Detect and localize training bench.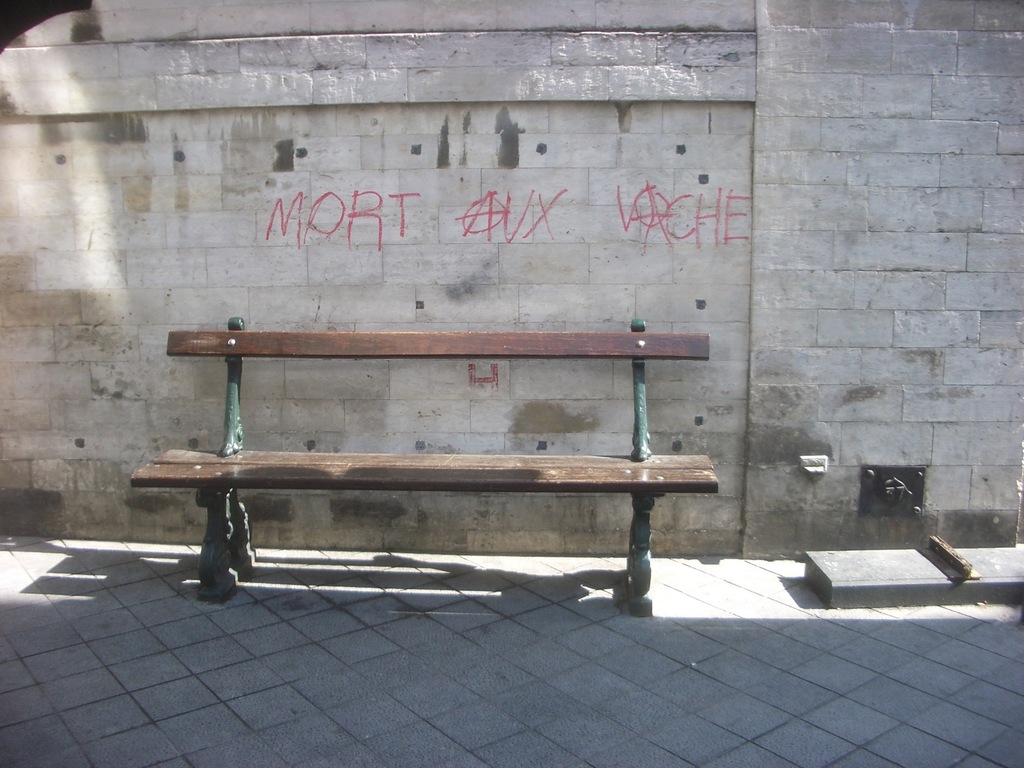
Localized at [x1=122, y1=309, x2=724, y2=621].
